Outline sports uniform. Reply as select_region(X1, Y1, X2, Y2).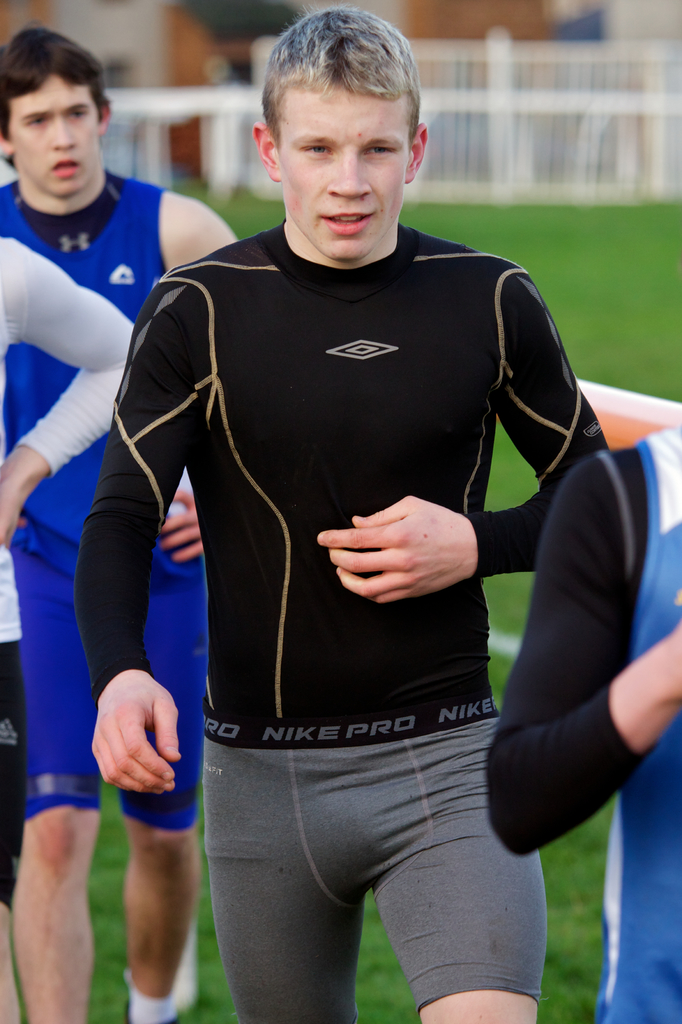
select_region(0, 173, 204, 1023).
